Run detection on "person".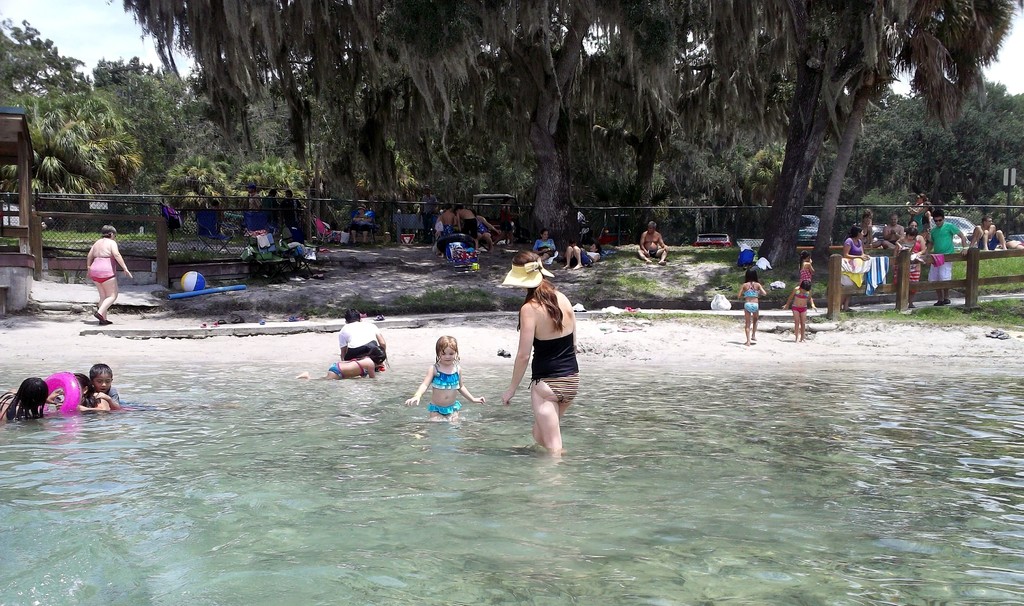
Result: box(908, 193, 928, 214).
